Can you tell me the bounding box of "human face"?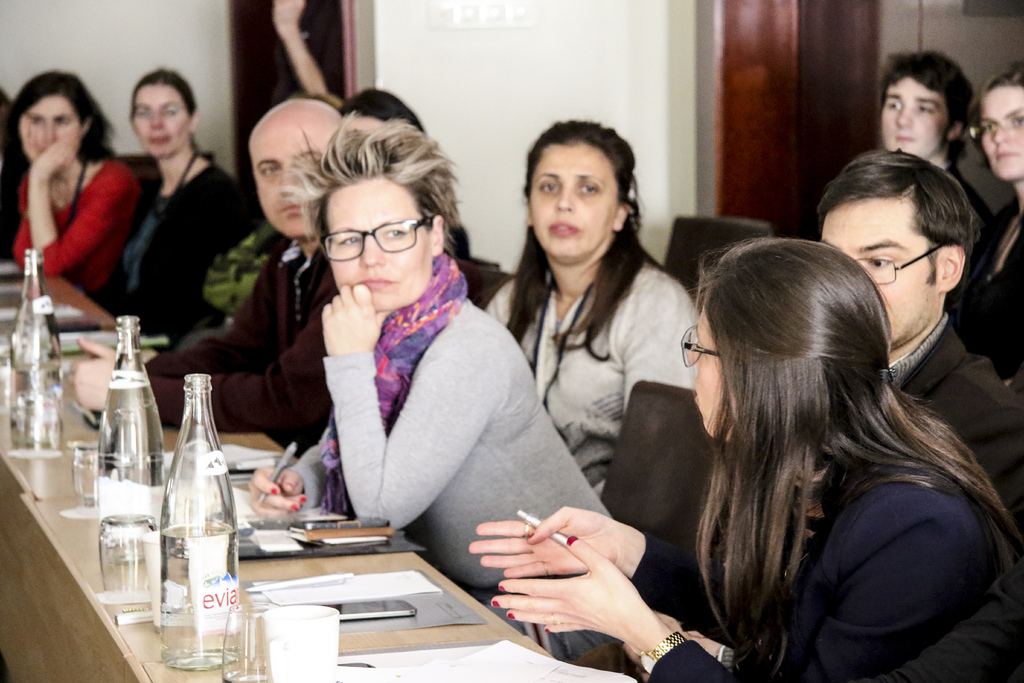
crop(253, 115, 335, 240).
